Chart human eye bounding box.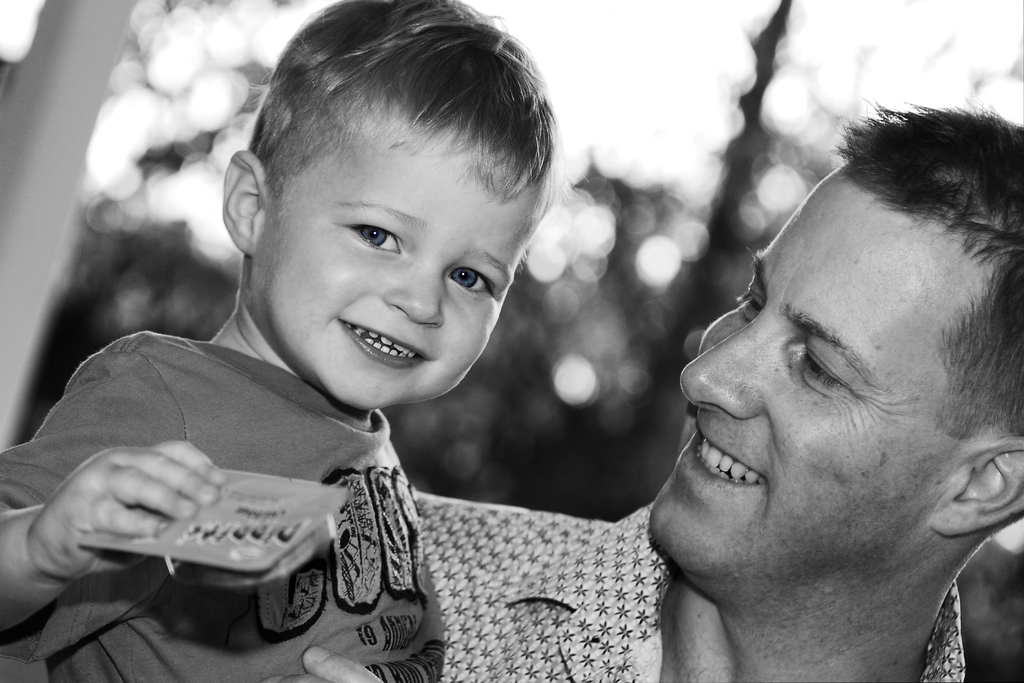
Charted: left=321, top=206, right=412, bottom=267.
